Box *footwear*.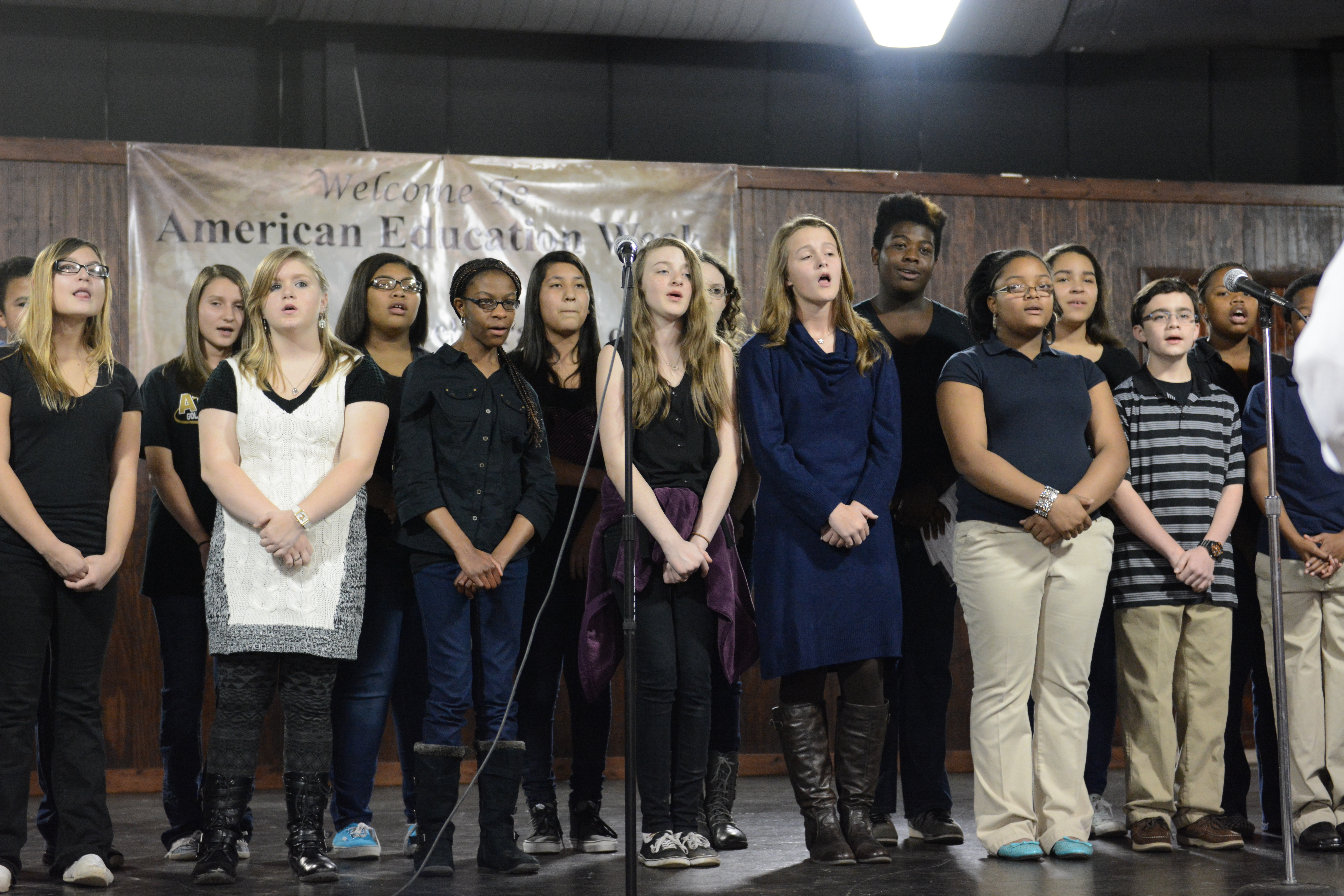
(left=291, top=183, right=300, bottom=191).
